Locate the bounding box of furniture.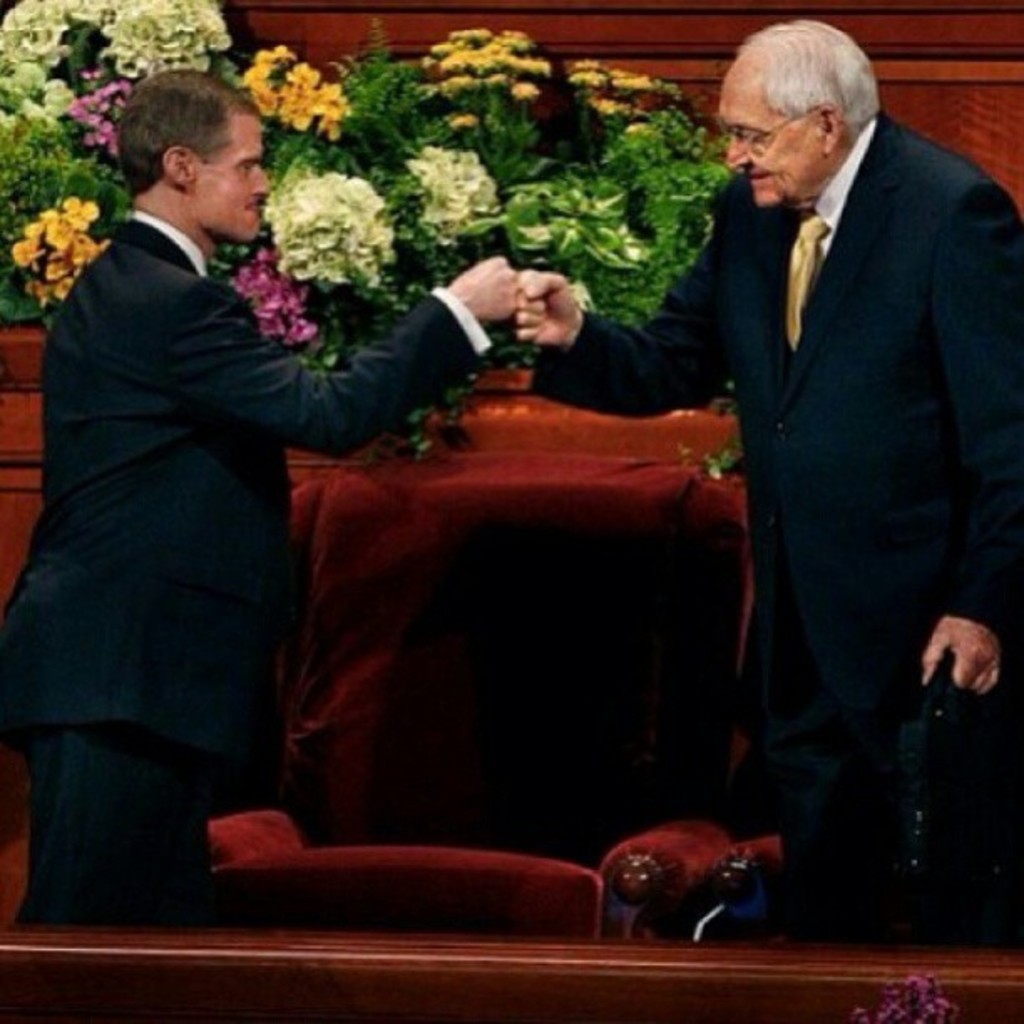
Bounding box: pyautogui.locateOnScreen(211, 450, 748, 944).
